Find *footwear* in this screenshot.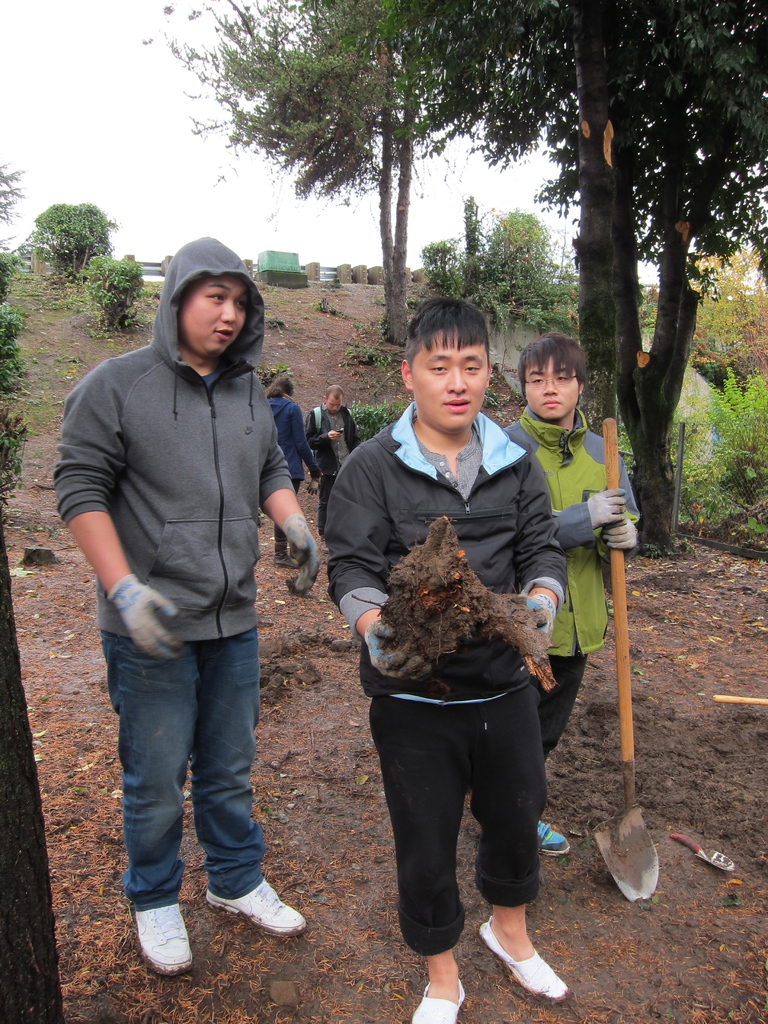
The bounding box for *footwear* is Rect(413, 979, 468, 1023).
